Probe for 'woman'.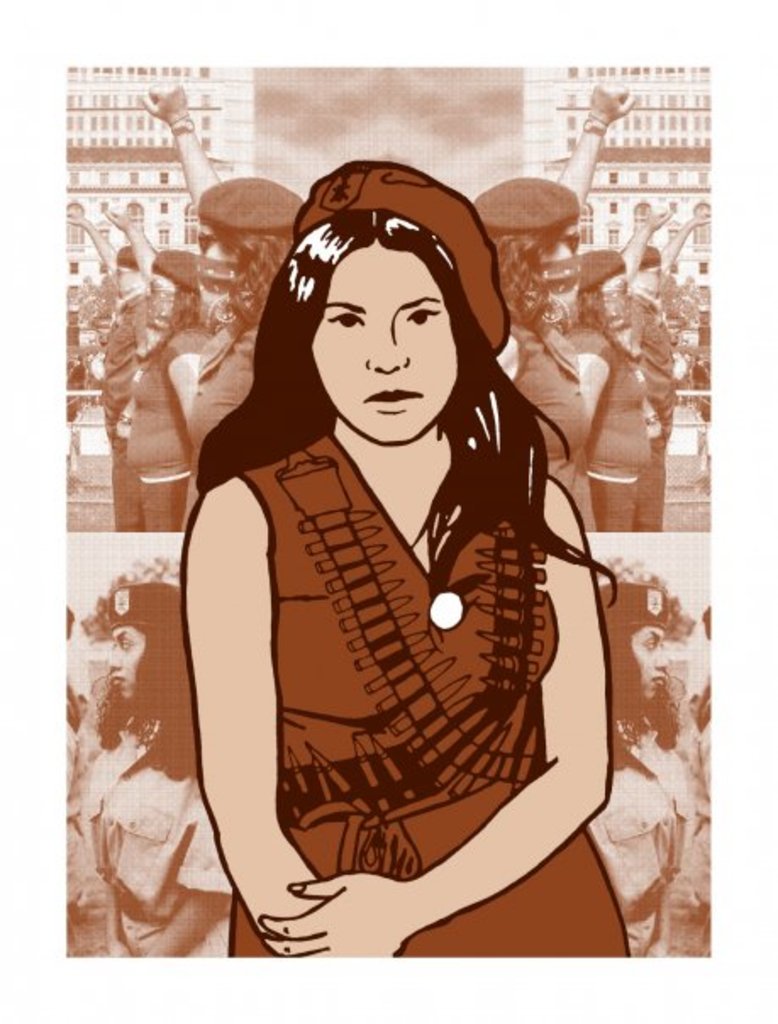
Probe result: x1=458, y1=73, x2=639, y2=529.
